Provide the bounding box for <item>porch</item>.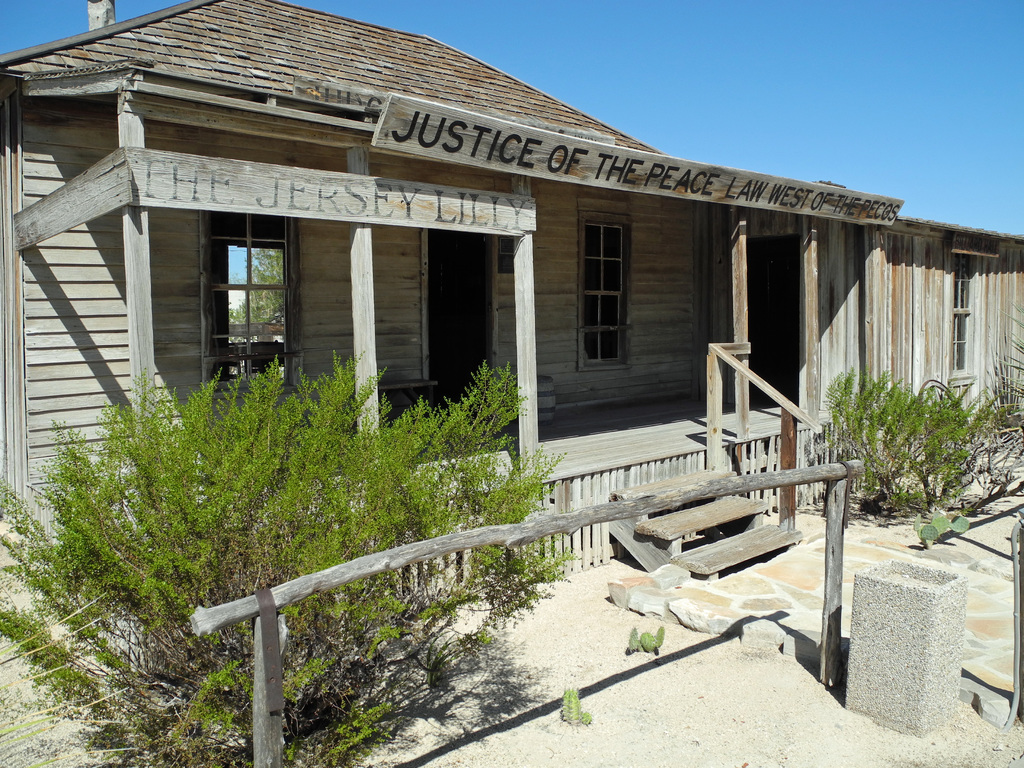
bbox=[294, 383, 778, 499].
